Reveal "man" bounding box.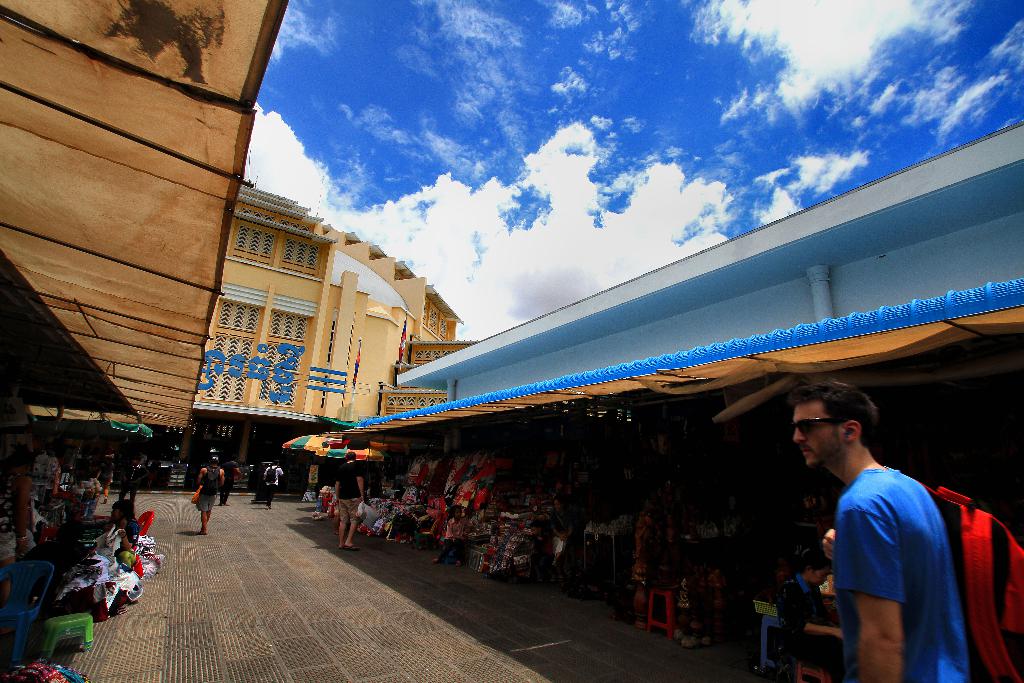
Revealed: [x1=777, y1=380, x2=974, y2=682].
